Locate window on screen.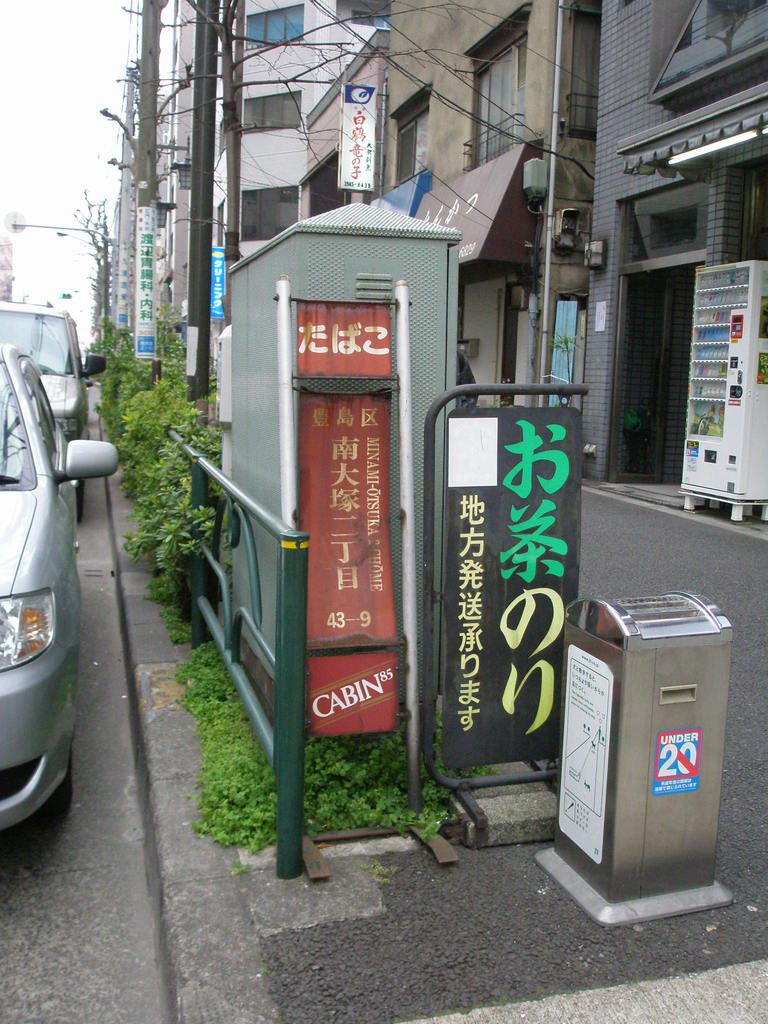
On screen at (left=458, top=6, right=530, bottom=173).
